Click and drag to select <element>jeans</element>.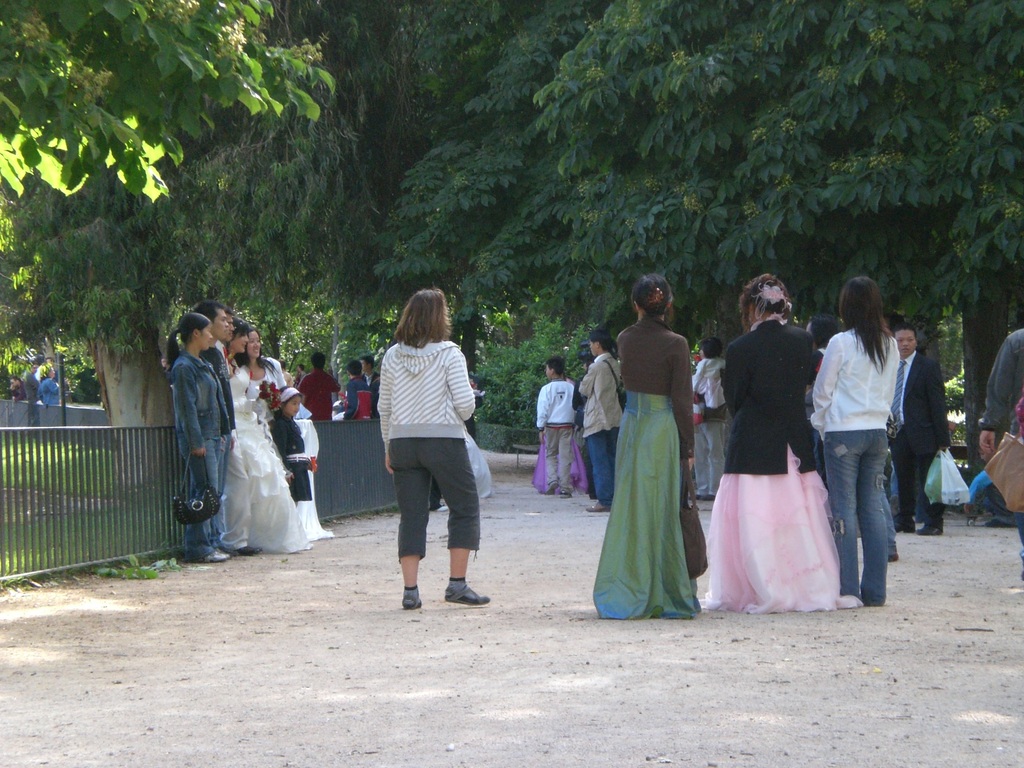
Selection: 698:421:724:494.
